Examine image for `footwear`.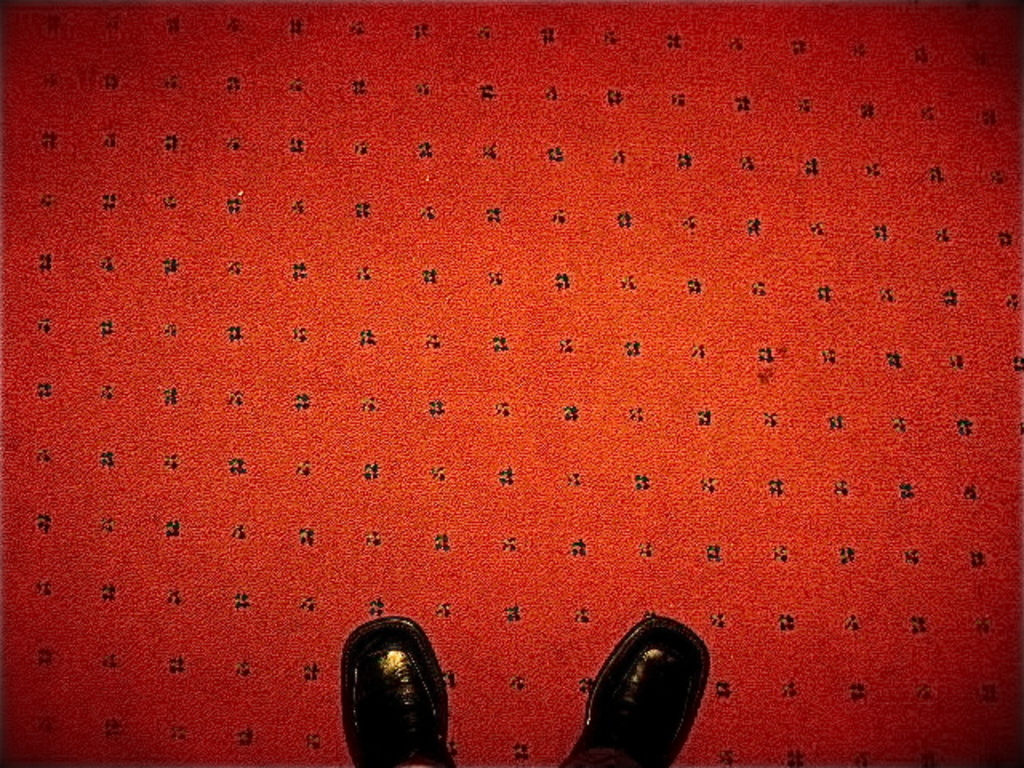
Examination result: [x1=326, y1=611, x2=466, y2=766].
